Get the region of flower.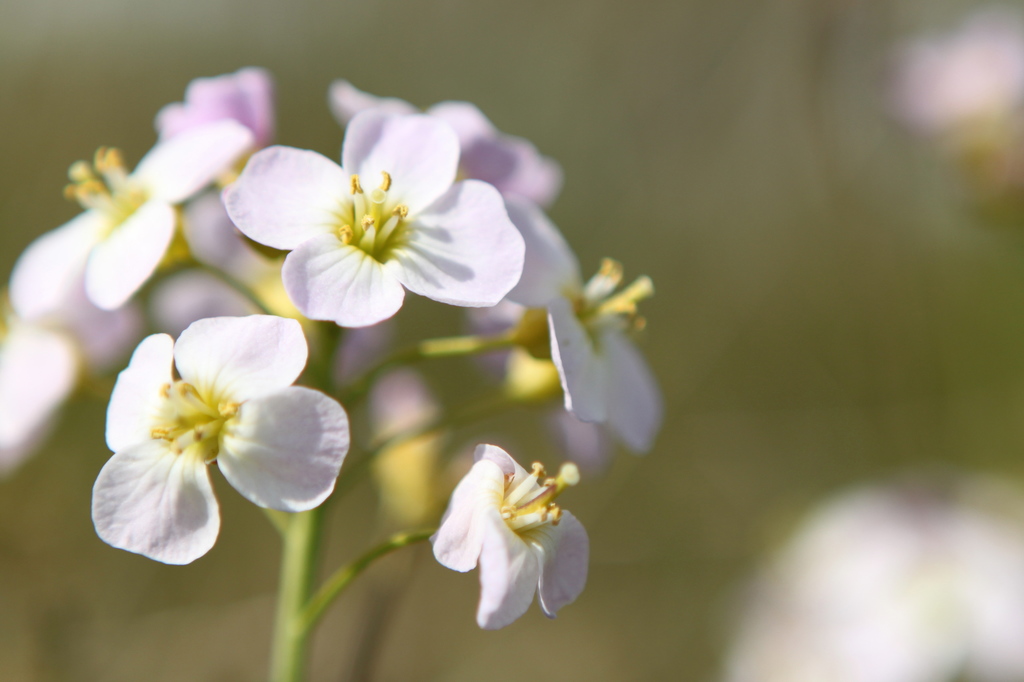
(x1=428, y1=443, x2=593, y2=628).
